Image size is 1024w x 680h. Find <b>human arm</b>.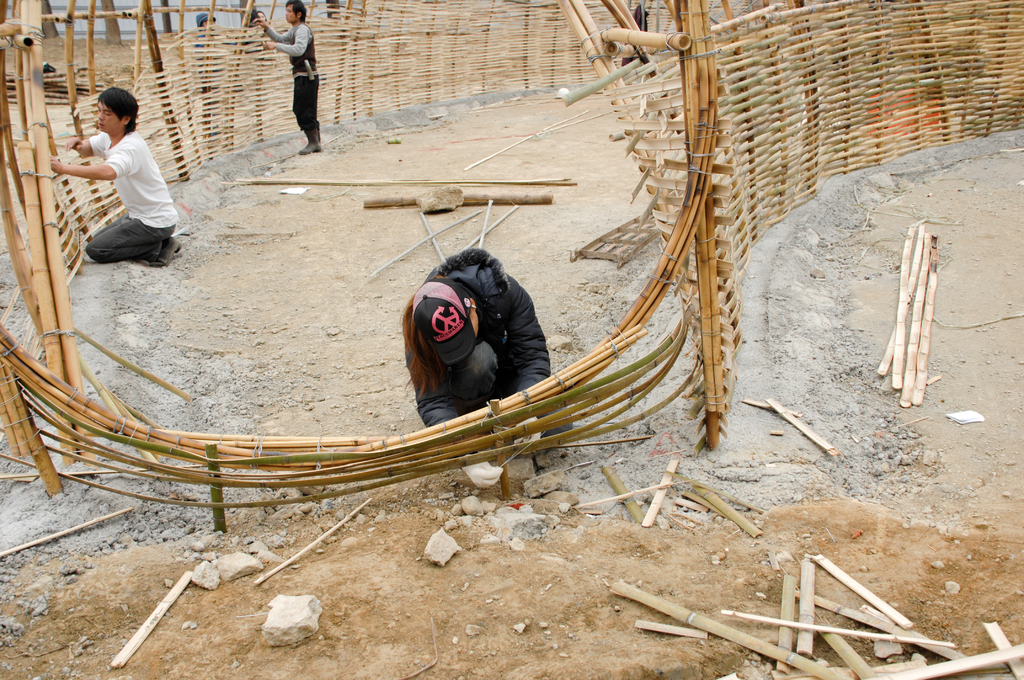
rect(61, 129, 102, 161).
